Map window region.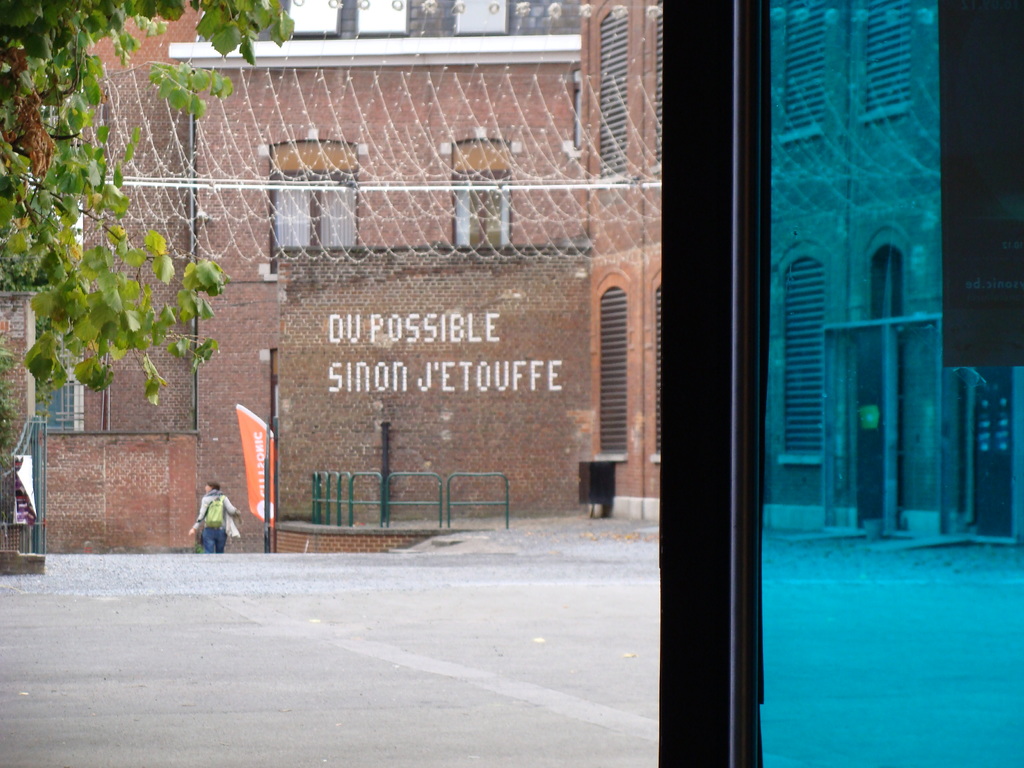
Mapped to [354, 0, 408, 31].
